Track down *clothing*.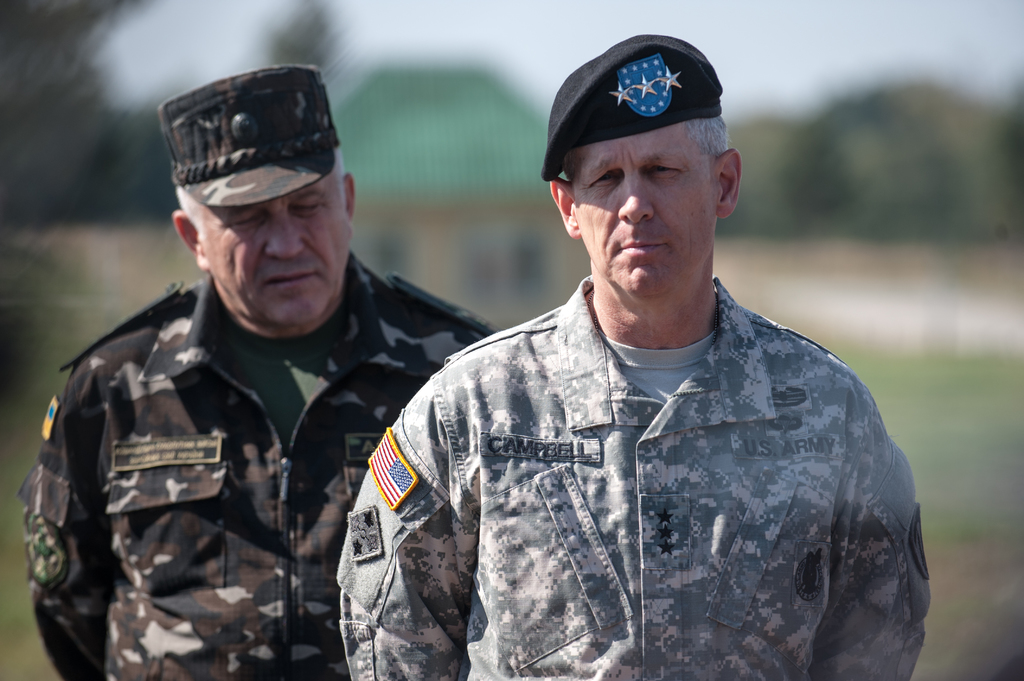
Tracked to 338:278:926:680.
